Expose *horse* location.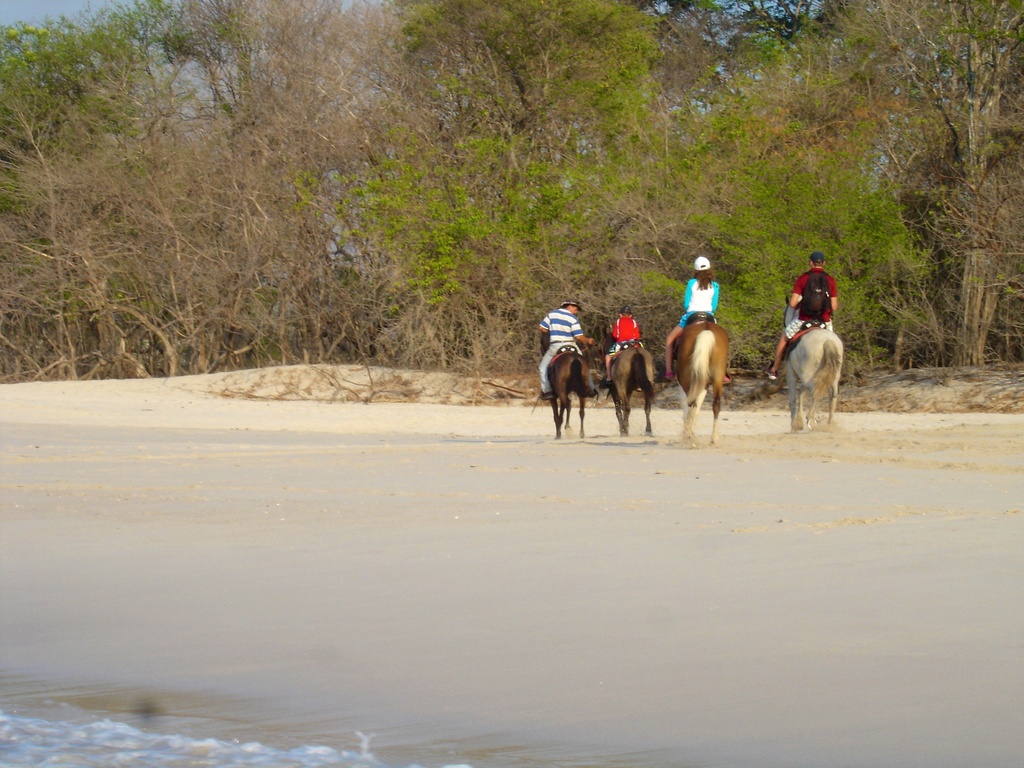
Exposed at 541/333/600/442.
